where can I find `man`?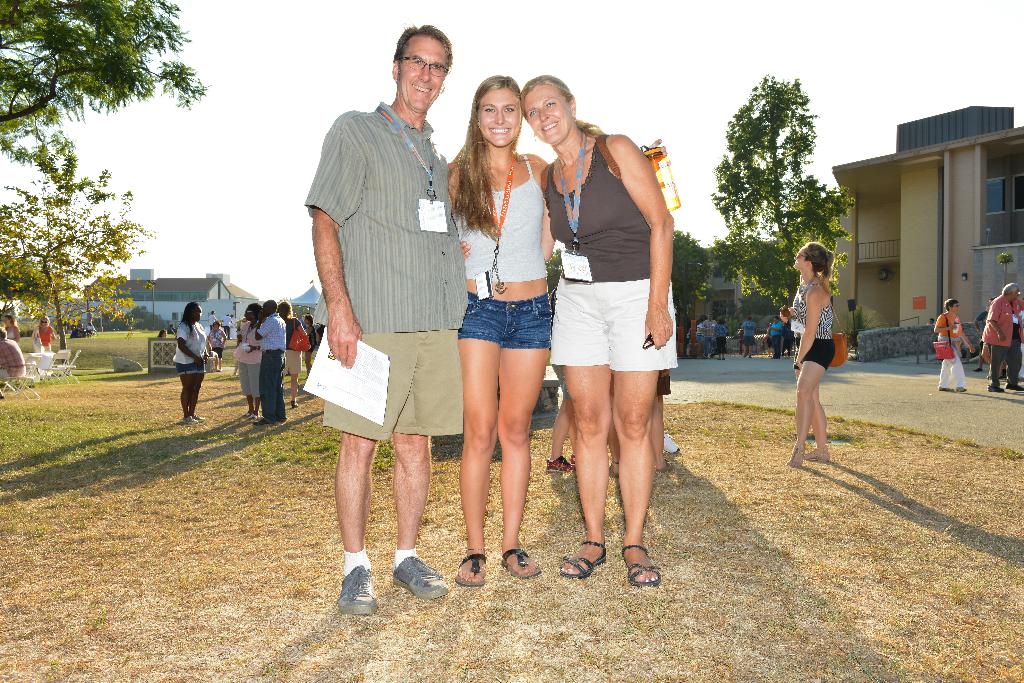
You can find it at {"x1": 0, "y1": 326, "x2": 26, "y2": 390}.
